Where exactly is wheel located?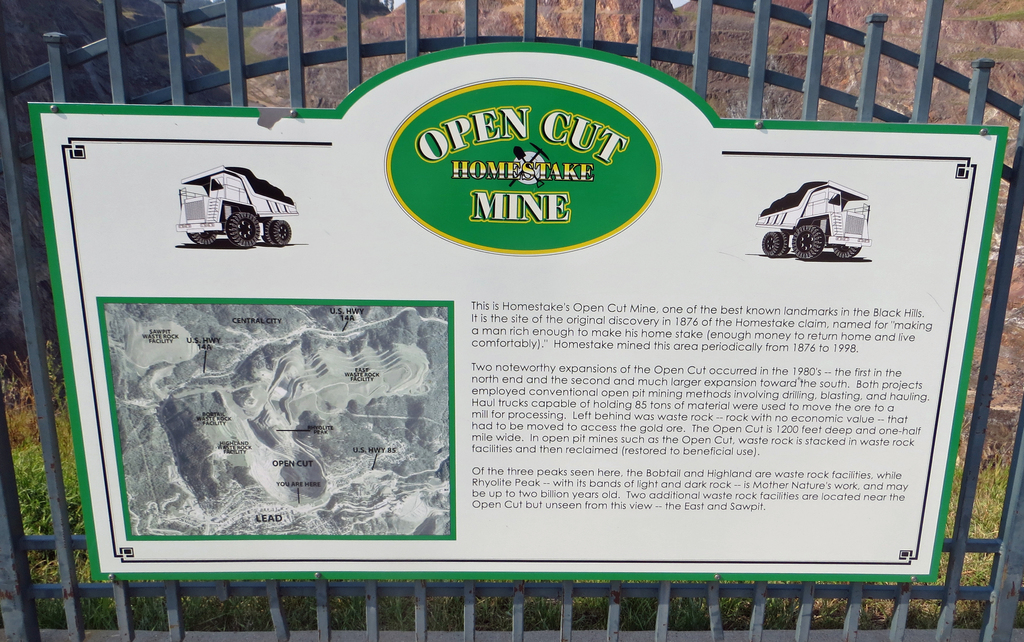
Its bounding box is 269, 221, 290, 247.
